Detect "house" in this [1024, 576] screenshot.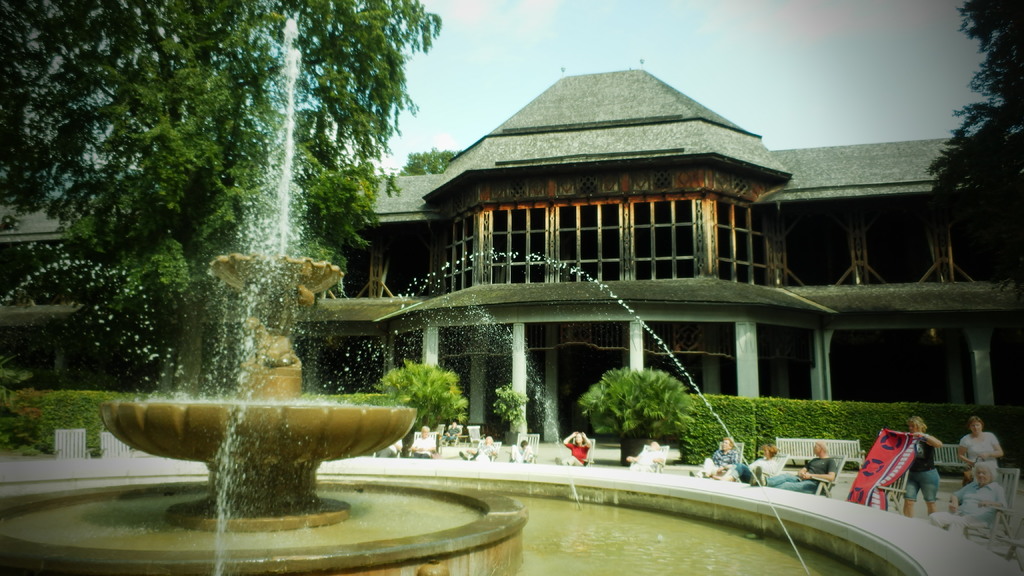
Detection: bbox=(284, 70, 1023, 451).
